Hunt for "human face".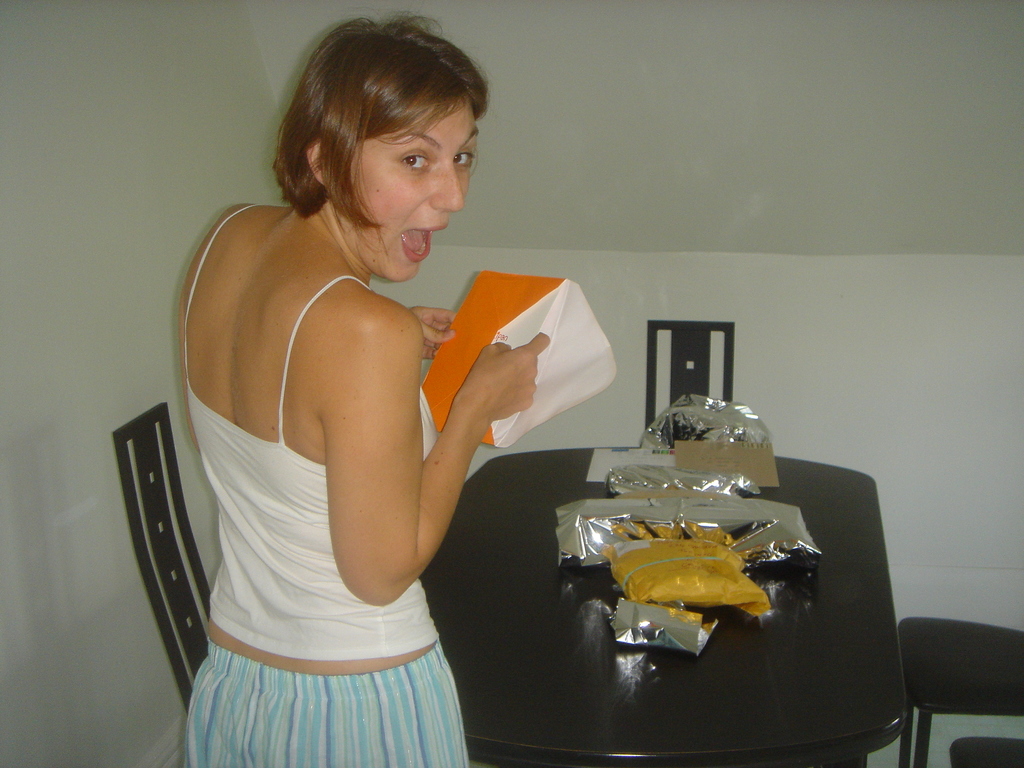
Hunted down at 350, 95, 477, 283.
